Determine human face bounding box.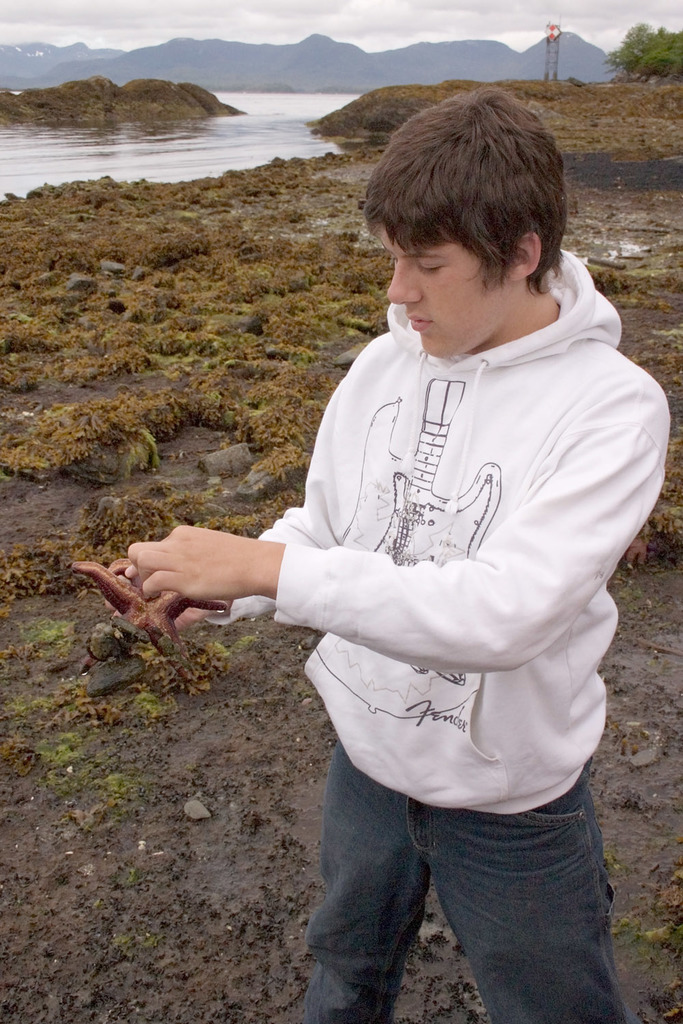
Determined: bbox(376, 227, 523, 360).
